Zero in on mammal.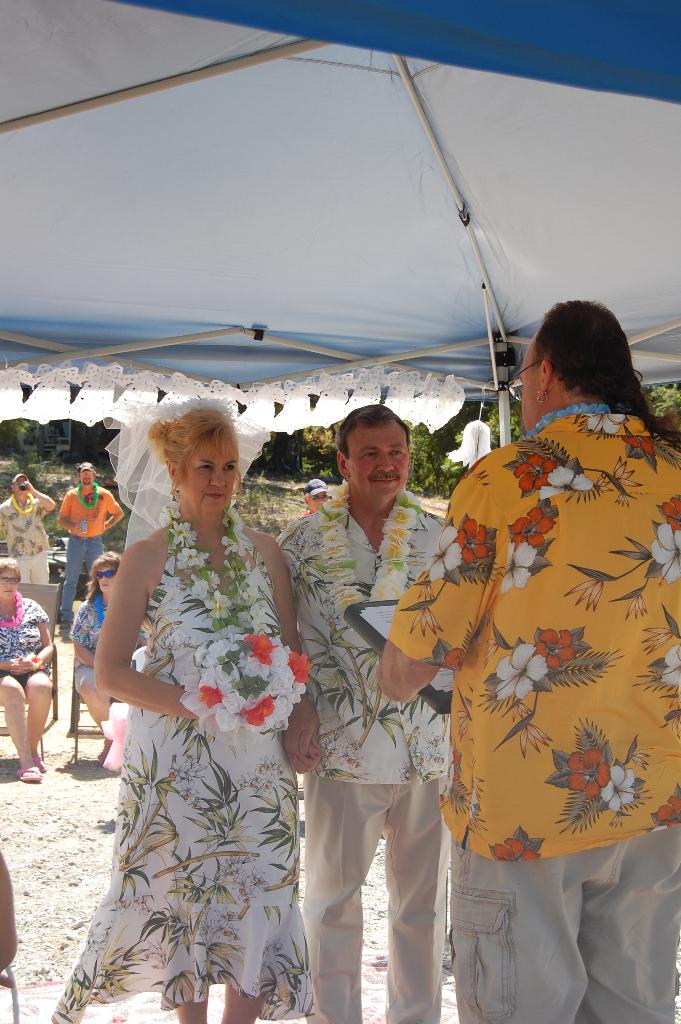
Zeroed in: 0:848:22:966.
